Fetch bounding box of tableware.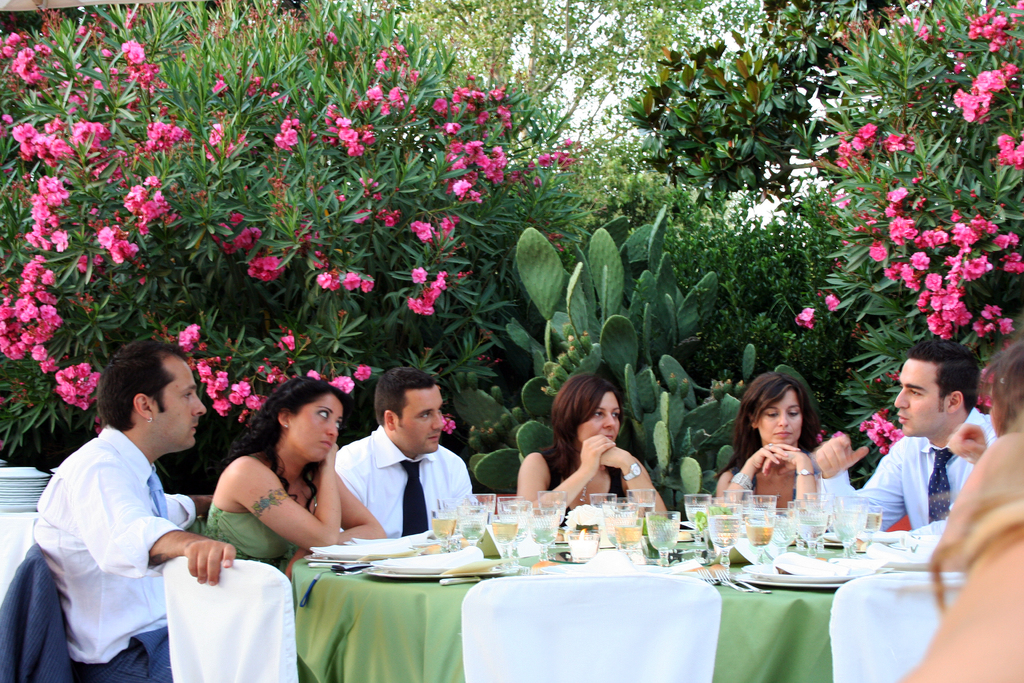
Bbox: 538/488/567/562.
